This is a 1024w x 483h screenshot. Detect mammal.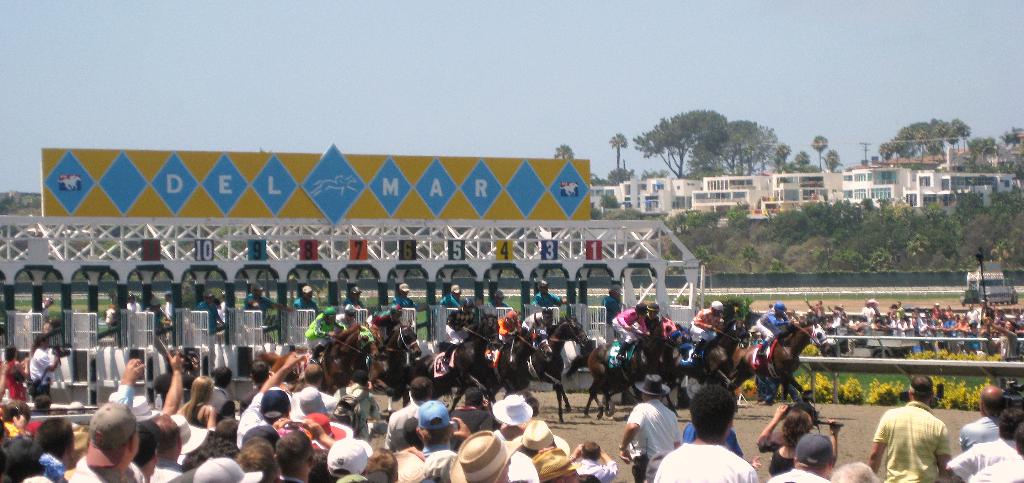
[x1=757, y1=409, x2=812, y2=481].
